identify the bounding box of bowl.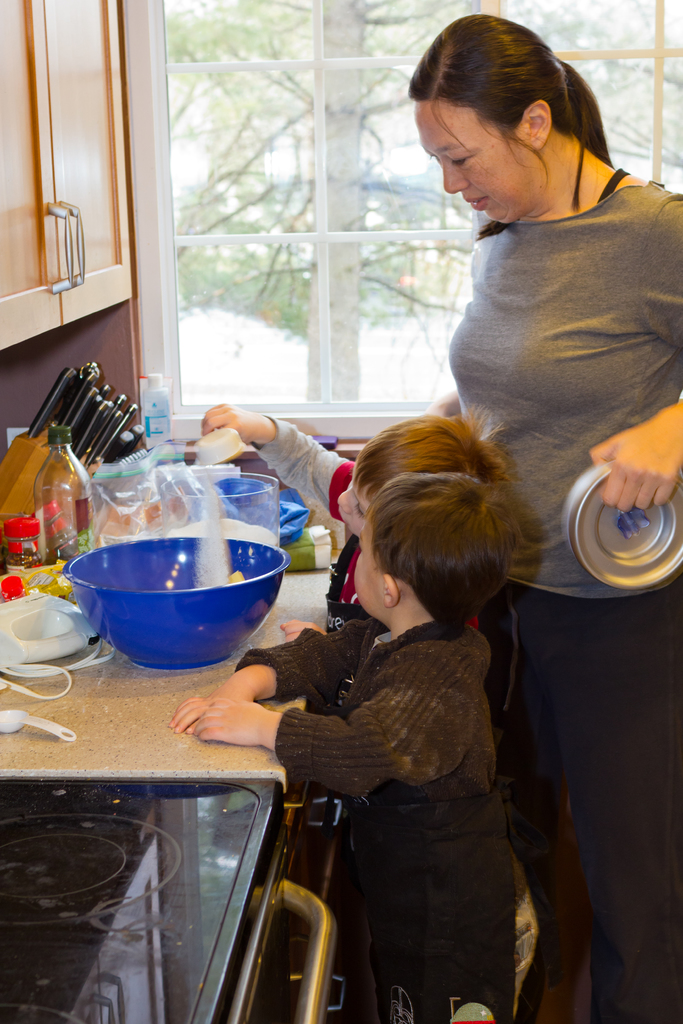
x1=62 y1=518 x2=297 y2=669.
